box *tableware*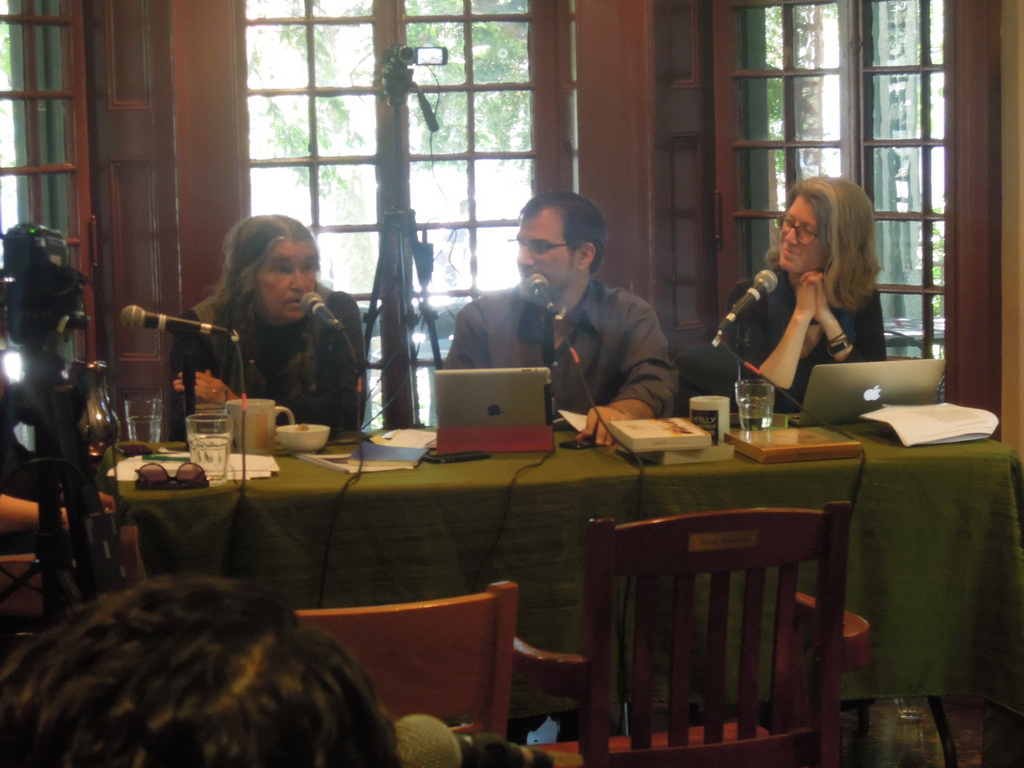
{"left": 690, "top": 394, "right": 732, "bottom": 447}
